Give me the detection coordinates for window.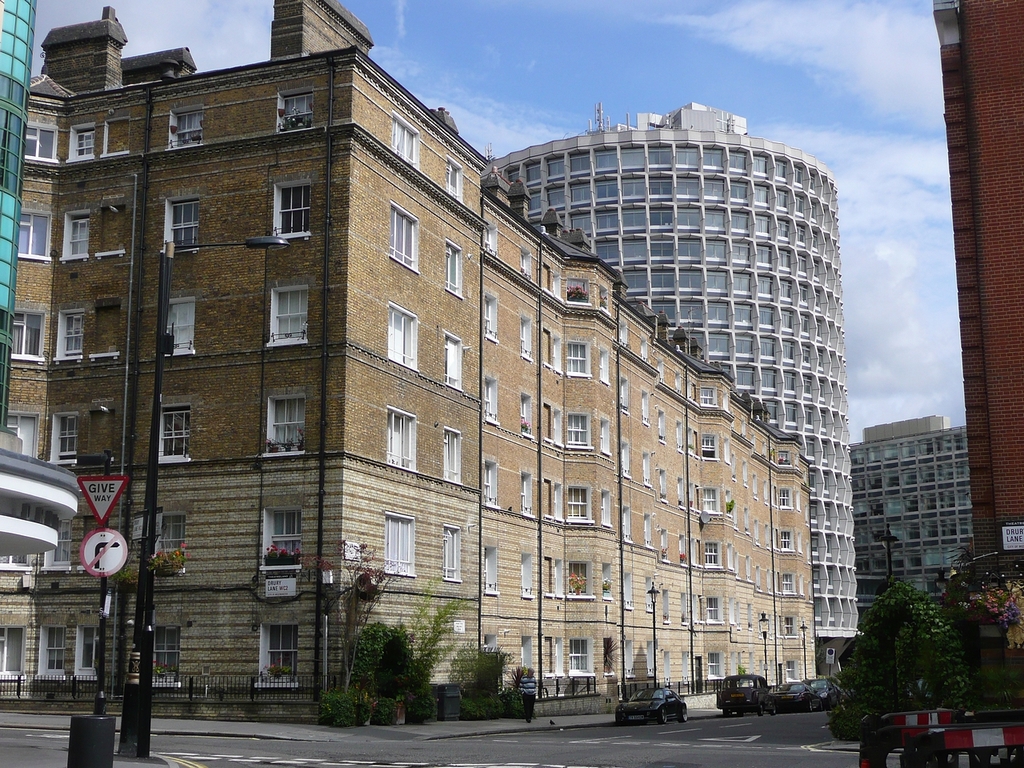
[left=22, top=114, right=58, bottom=170].
